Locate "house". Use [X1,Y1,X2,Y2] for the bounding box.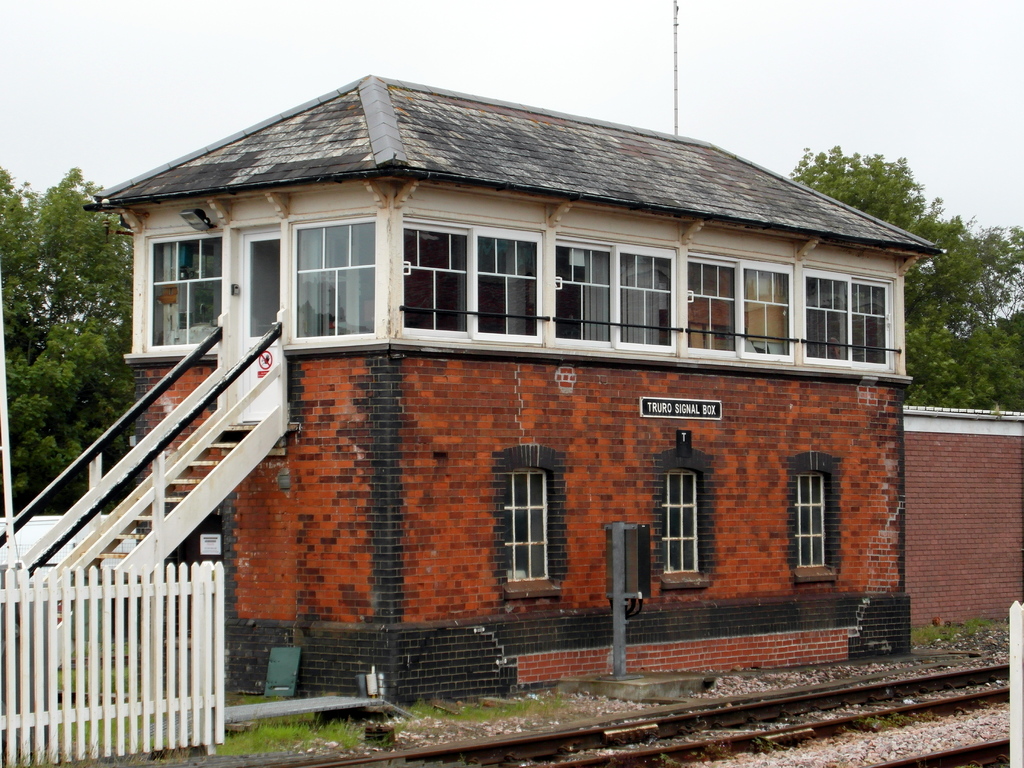
[99,72,931,676].
